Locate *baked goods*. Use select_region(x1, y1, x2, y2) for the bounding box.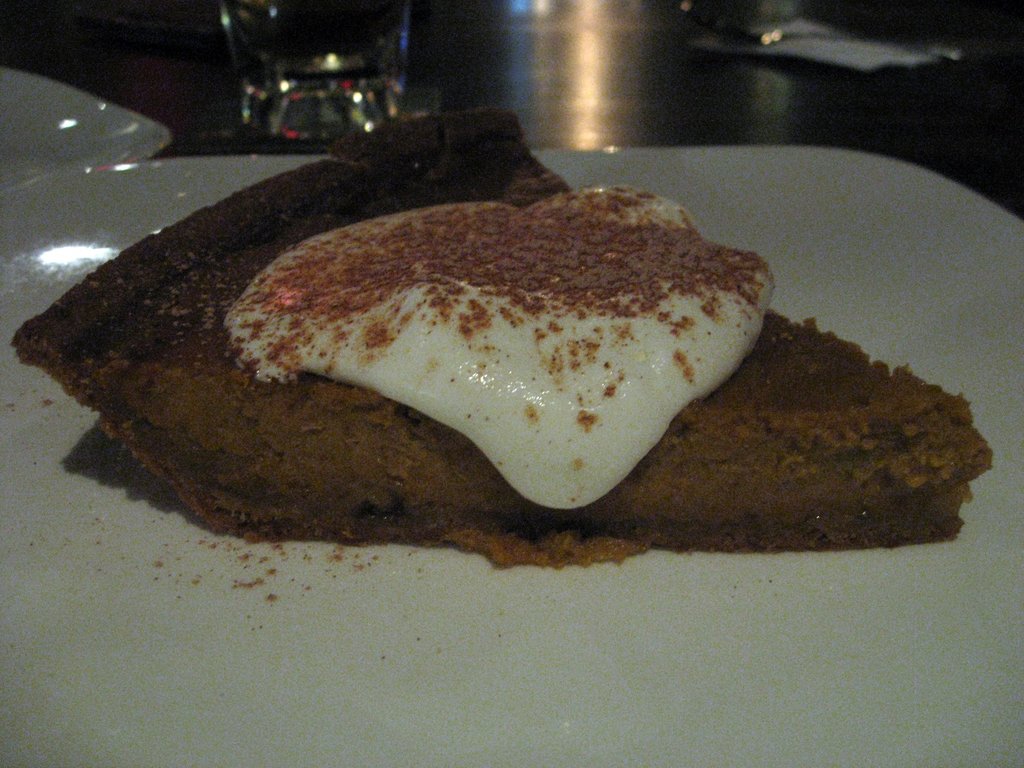
select_region(13, 108, 995, 568).
